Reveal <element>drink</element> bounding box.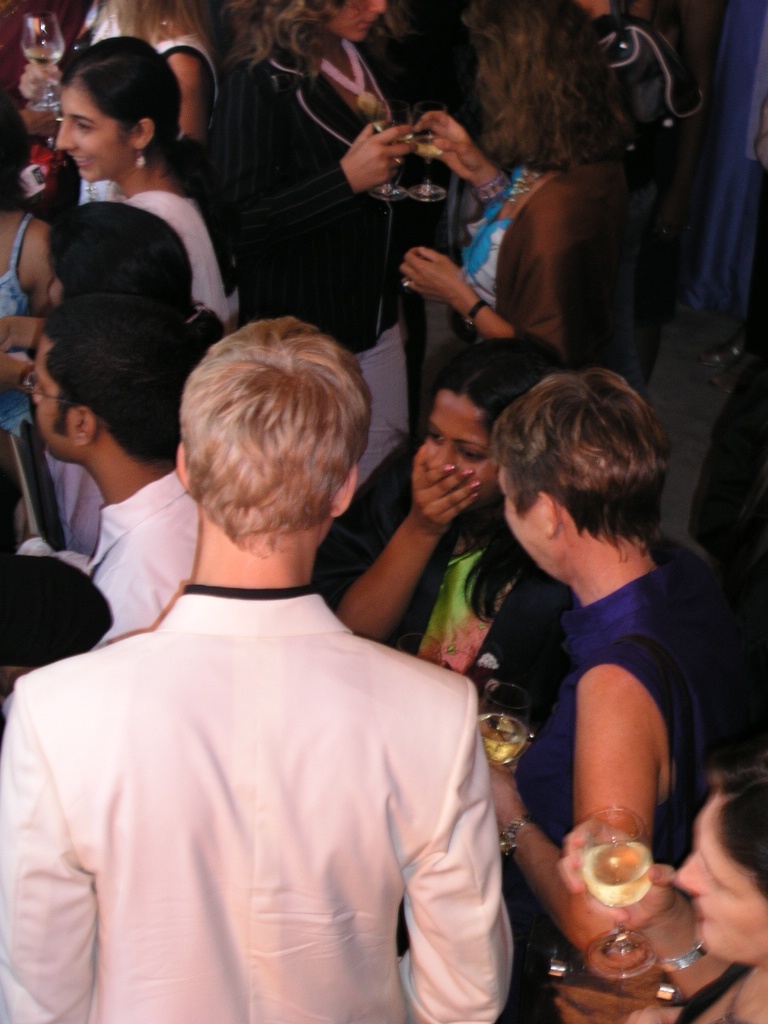
Revealed: x1=583, y1=838, x2=652, y2=911.
